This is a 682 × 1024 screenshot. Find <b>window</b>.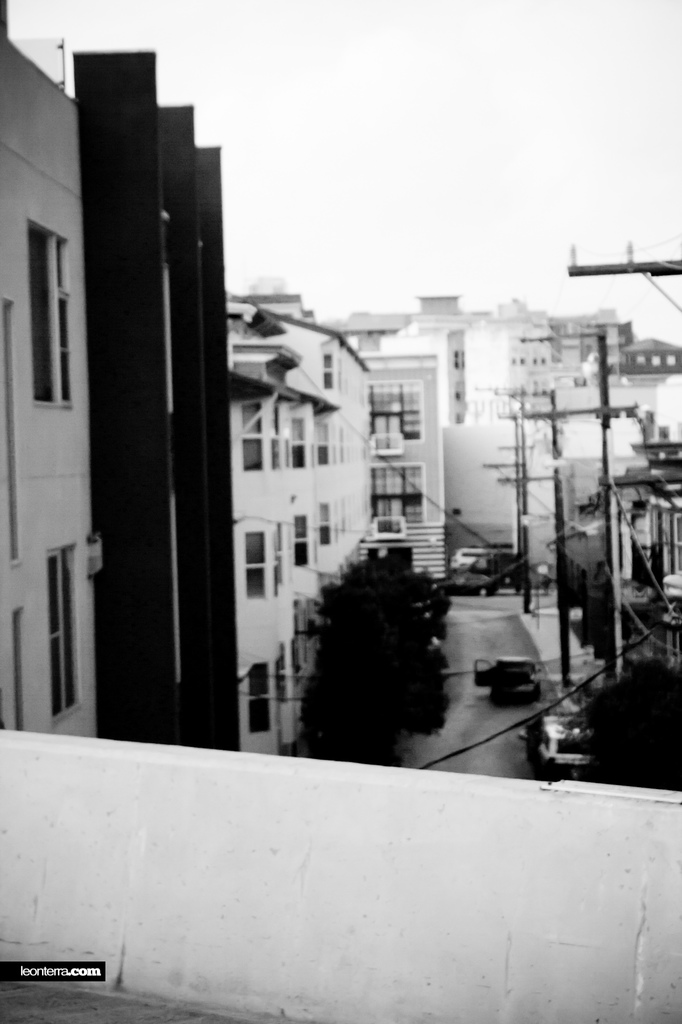
Bounding box: l=313, t=422, r=330, b=472.
